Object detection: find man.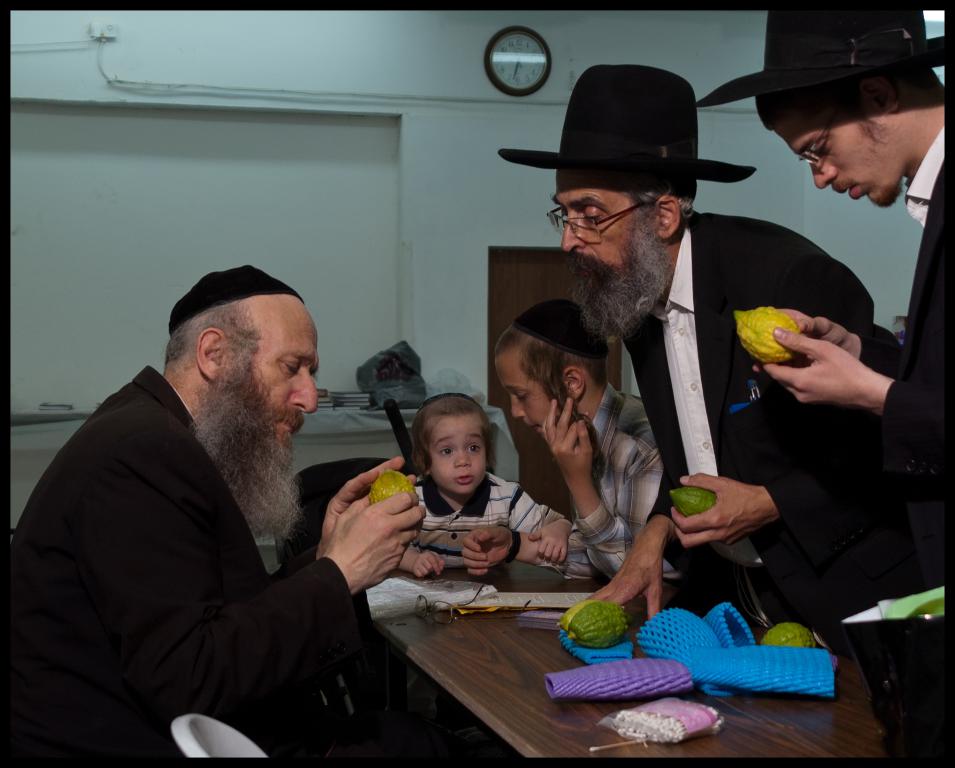
752,1,954,761.
